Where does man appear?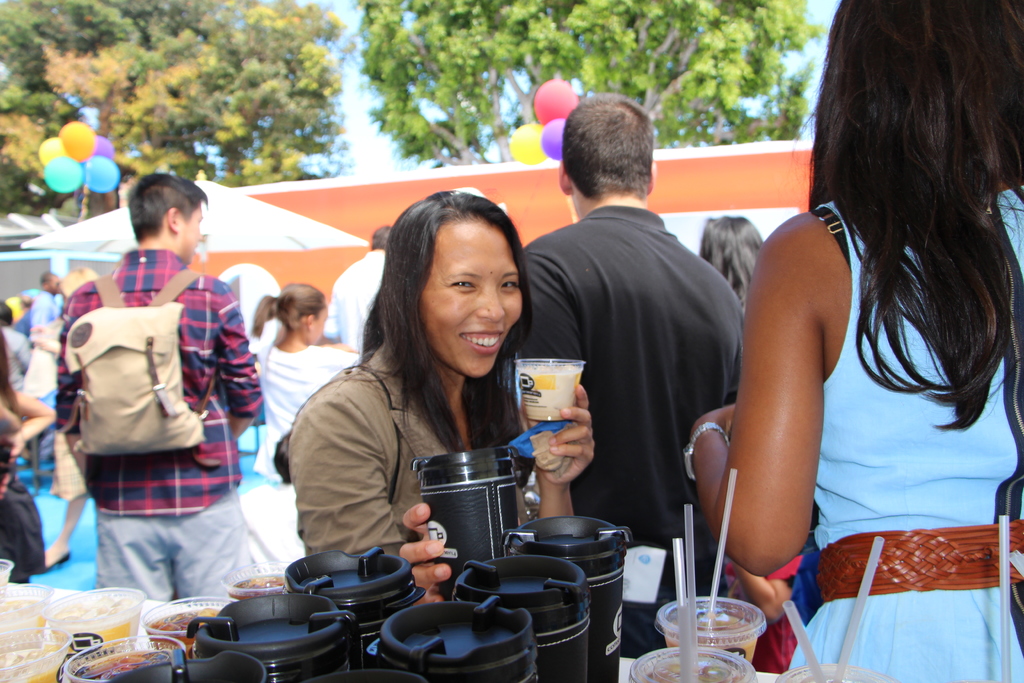
Appears at {"x1": 56, "y1": 169, "x2": 264, "y2": 609}.
